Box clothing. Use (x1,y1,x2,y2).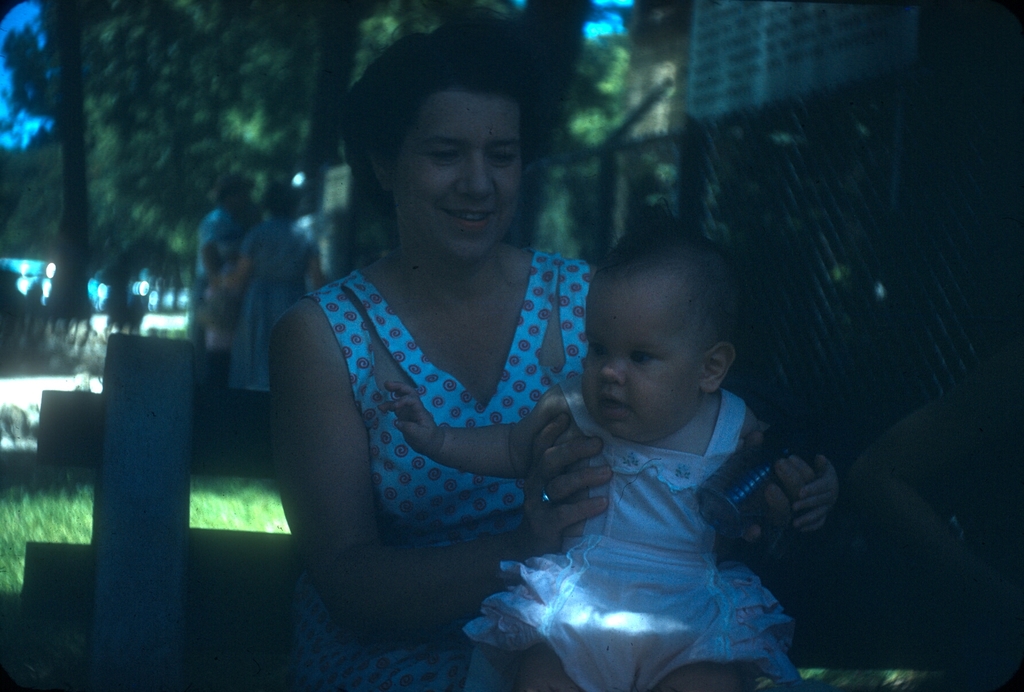
(458,383,812,691).
